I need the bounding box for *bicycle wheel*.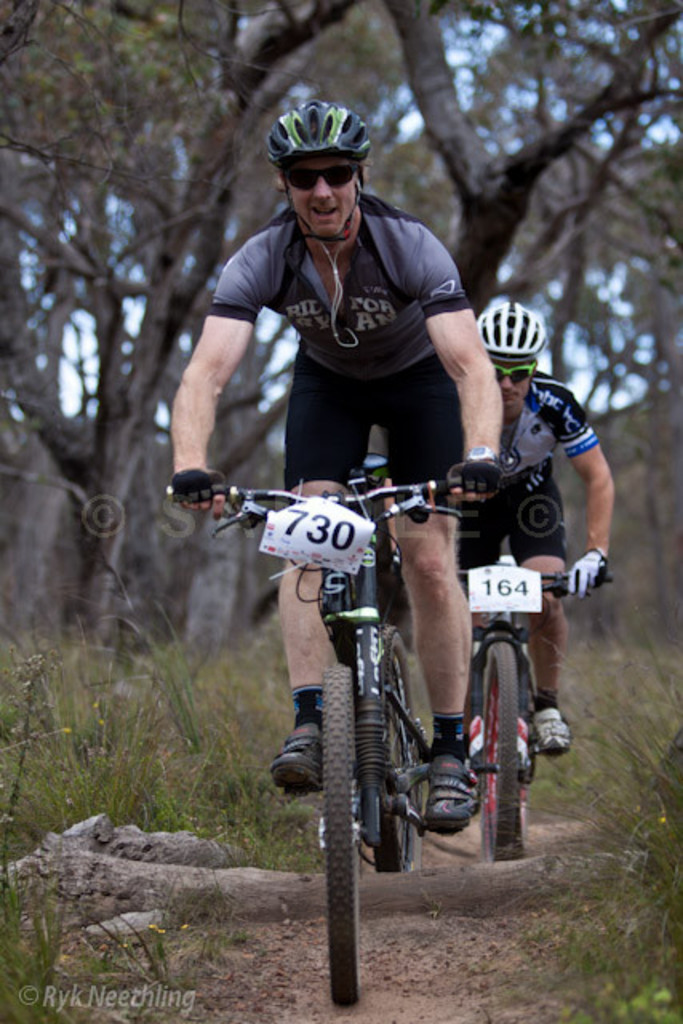
Here it is: (486,634,558,851).
